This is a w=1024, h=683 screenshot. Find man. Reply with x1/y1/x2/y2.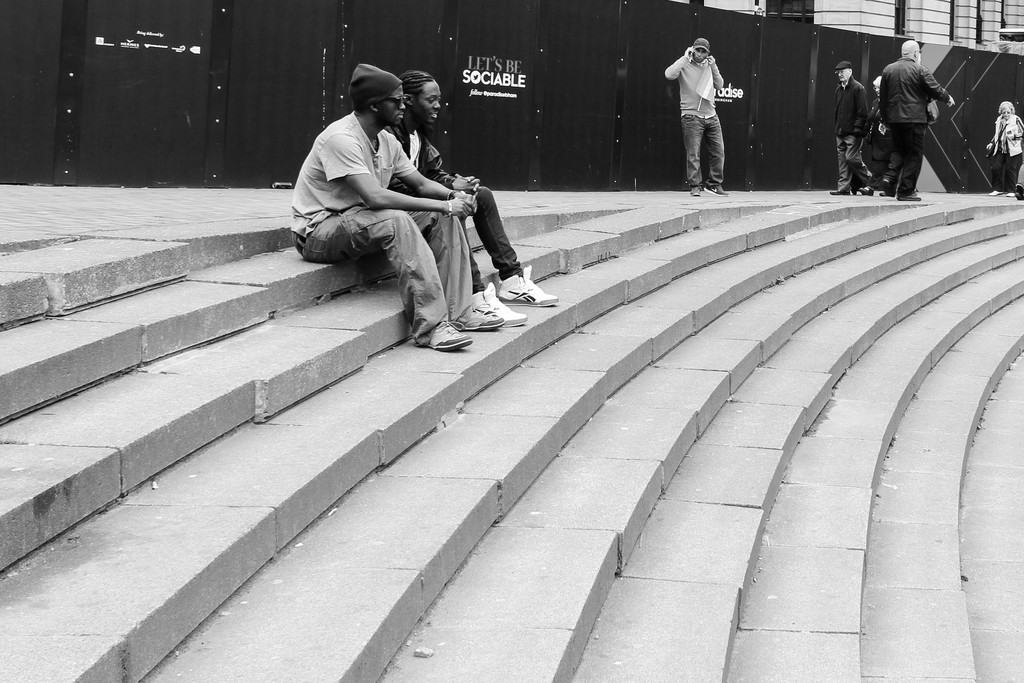
879/37/957/200.
